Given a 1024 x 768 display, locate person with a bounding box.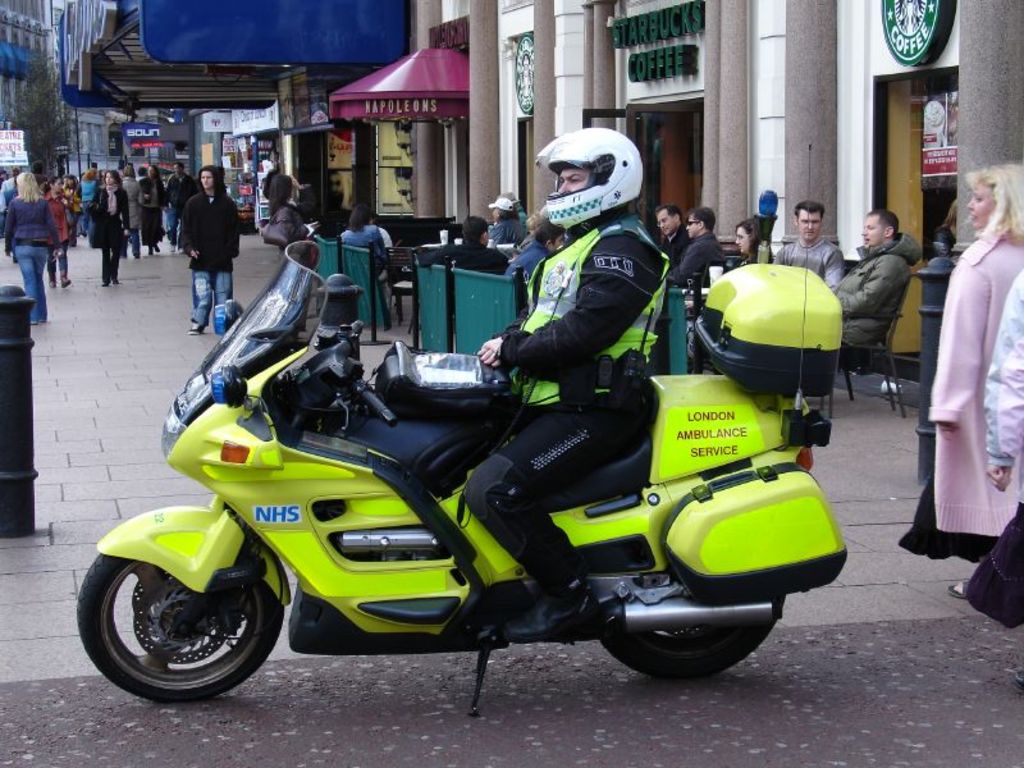
Located: region(266, 173, 315, 255).
